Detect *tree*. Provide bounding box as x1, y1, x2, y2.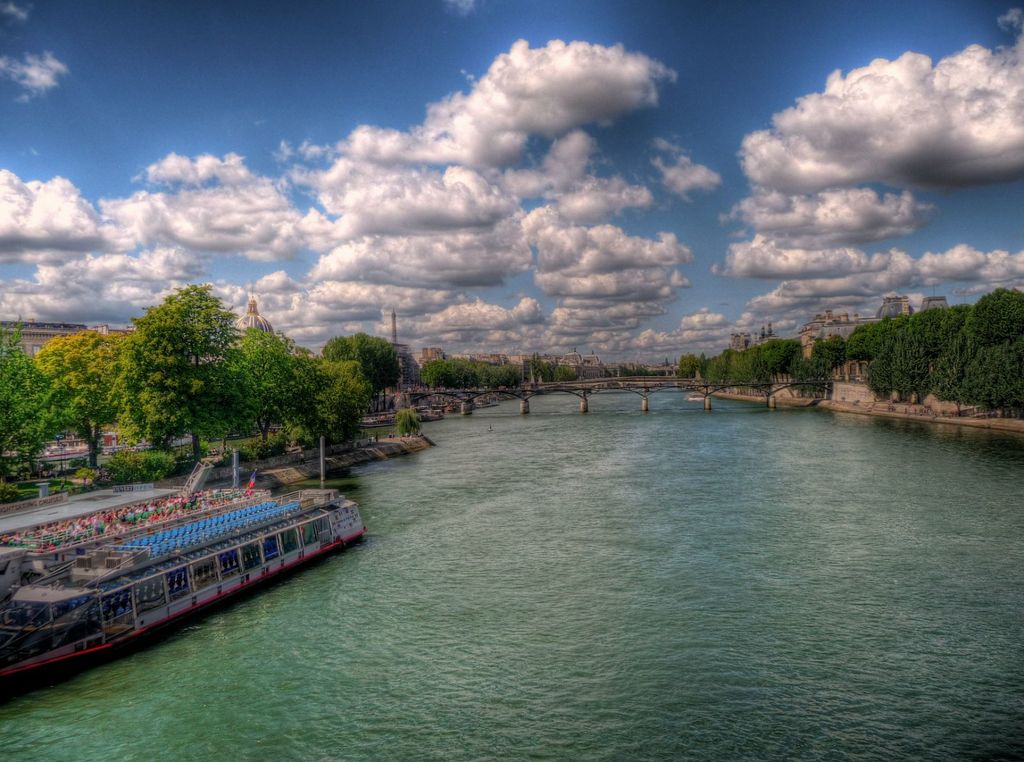
234, 309, 319, 443.
